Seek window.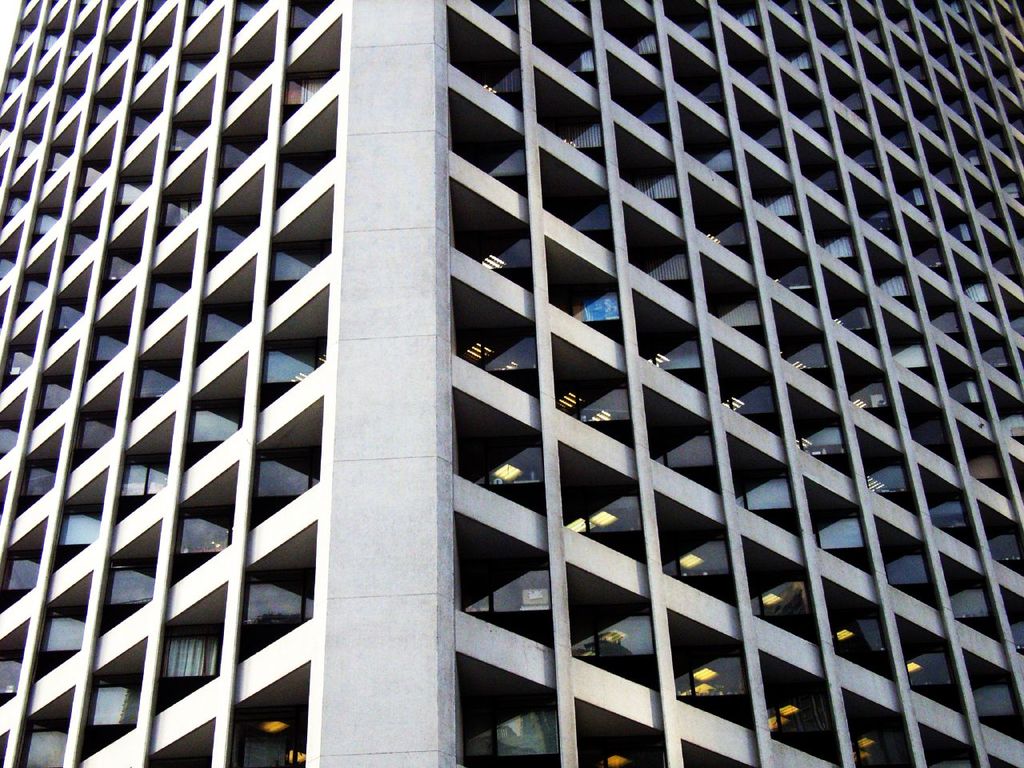
570:604:655:658.
